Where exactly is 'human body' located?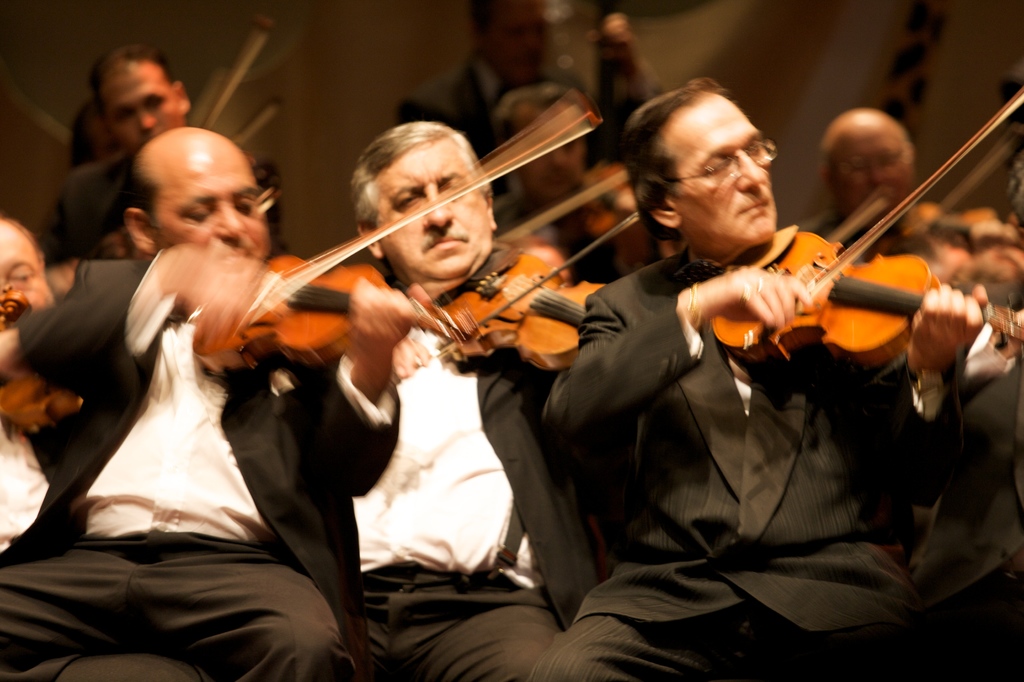
Its bounding box is (x1=520, y1=77, x2=987, y2=681).
